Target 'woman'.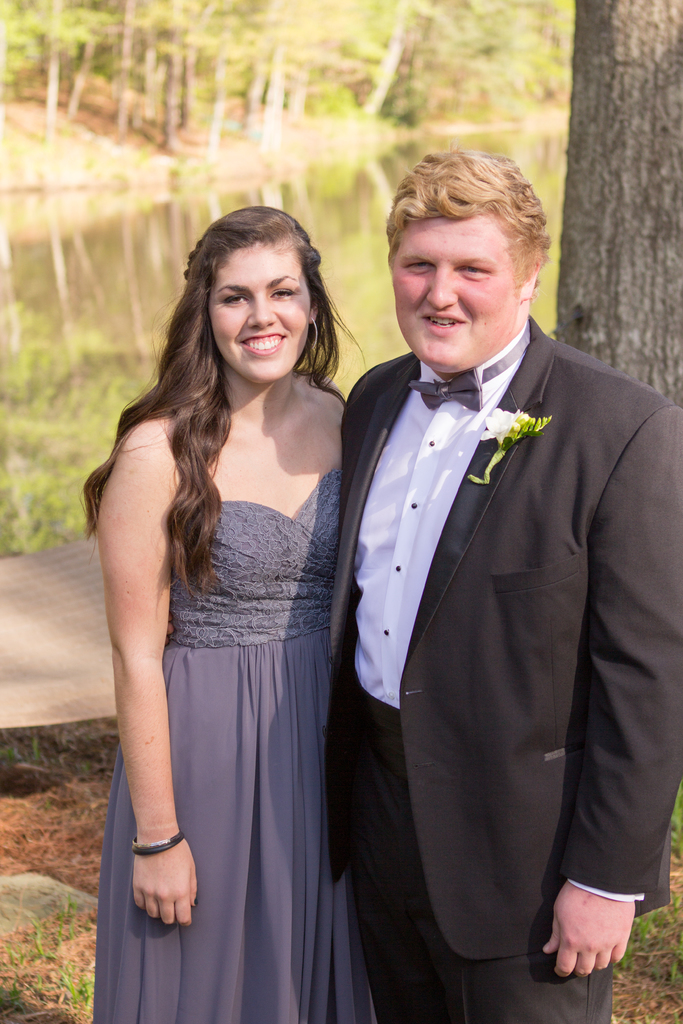
Target region: <bbox>75, 201, 360, 1023</bbox>.
